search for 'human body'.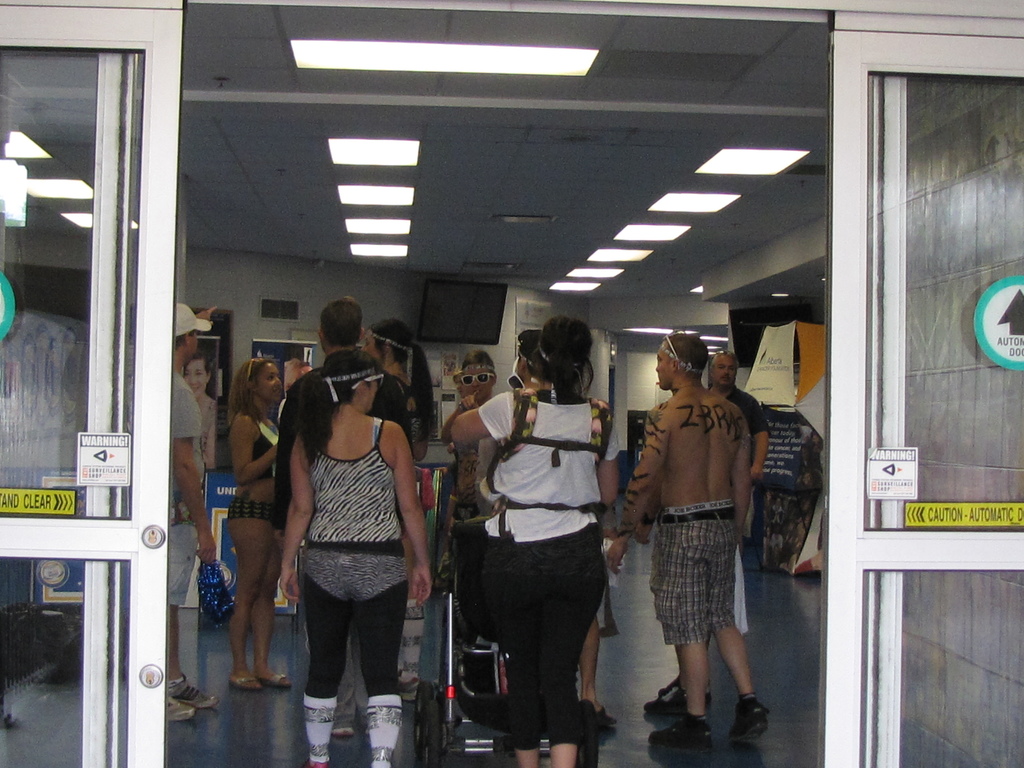
Found at detection(166, 298, 221, 717).
